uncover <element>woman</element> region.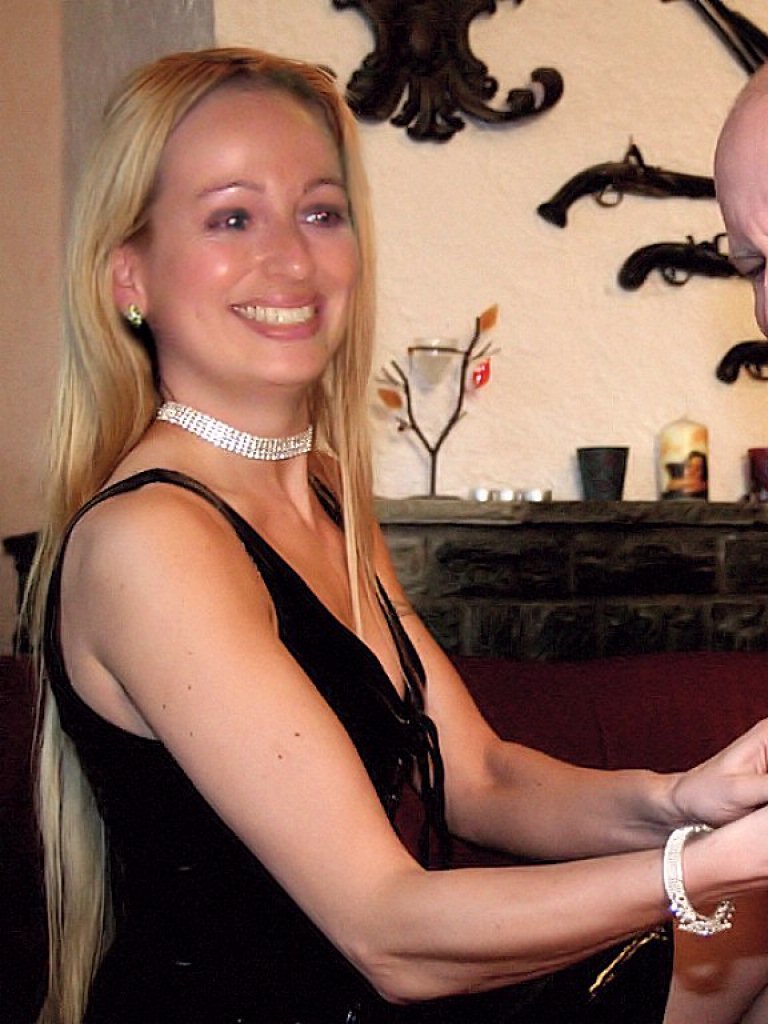
Uncovered: 23/43/767/1023.
